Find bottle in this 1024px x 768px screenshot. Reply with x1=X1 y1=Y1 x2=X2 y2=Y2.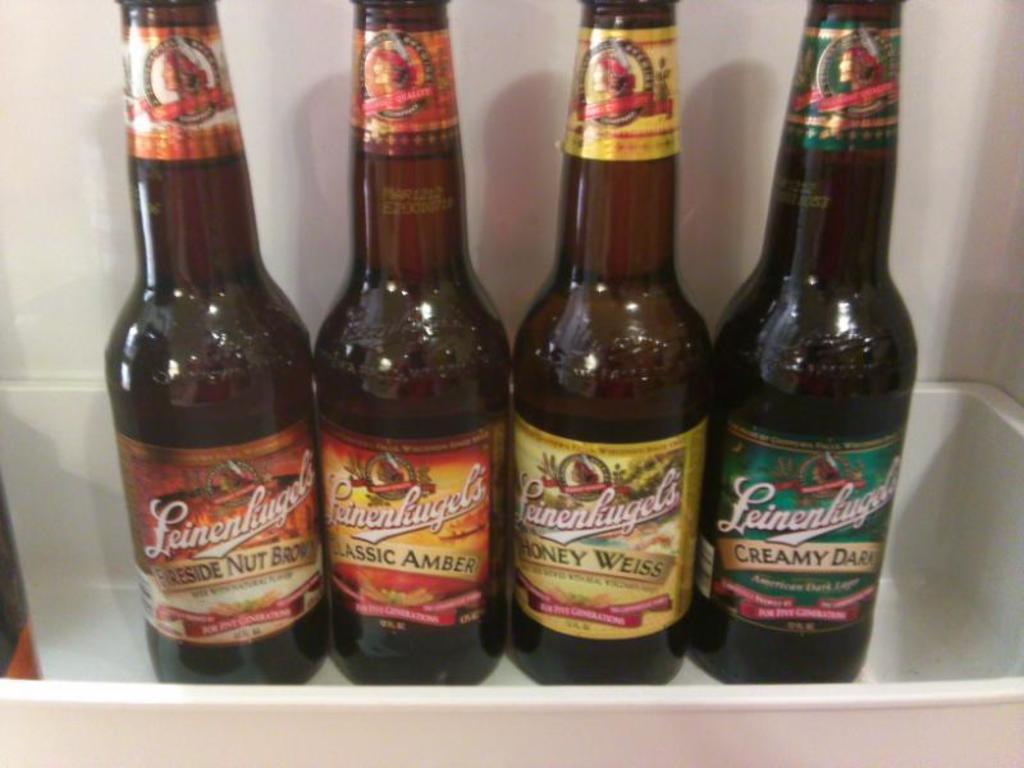
x1=319 y1=0 x2=503 y2=694.
